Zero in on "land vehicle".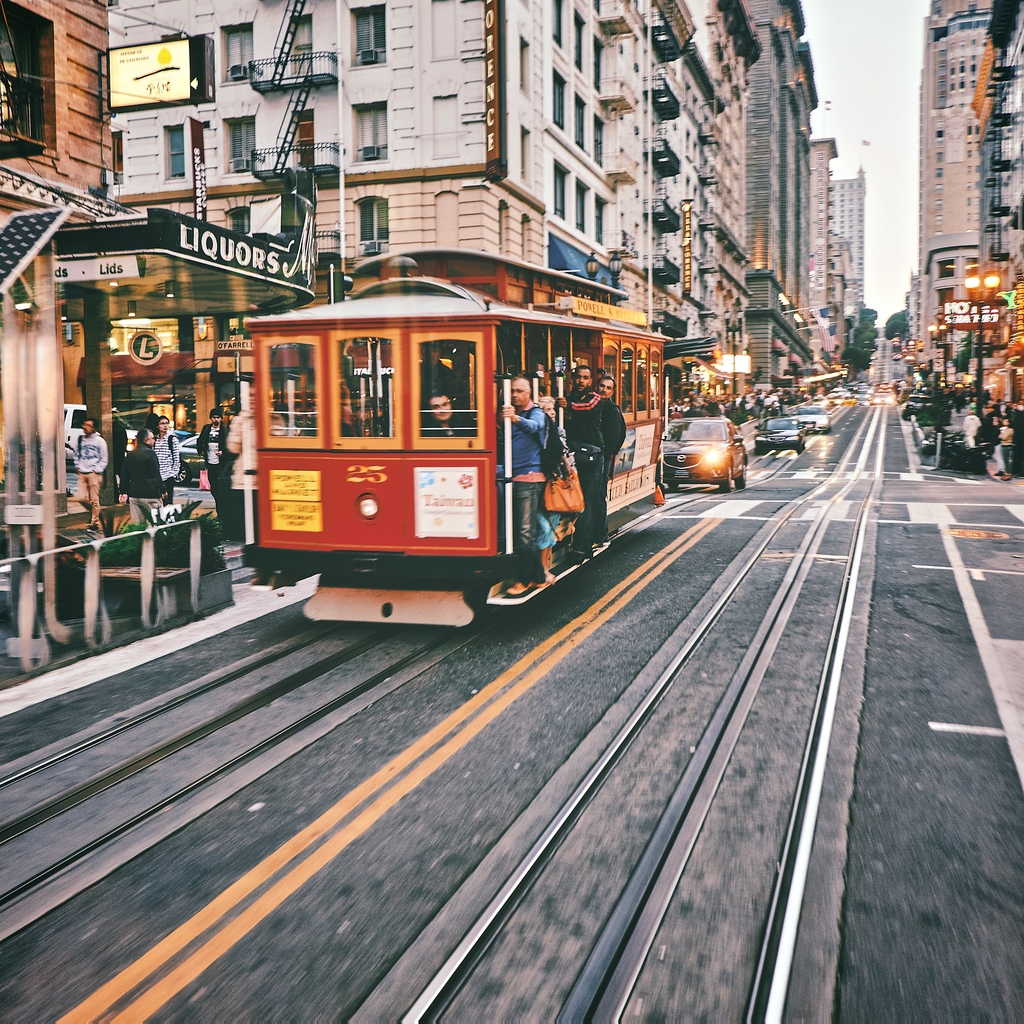
Zeroed in: rect(64, 402, 139, 461).
